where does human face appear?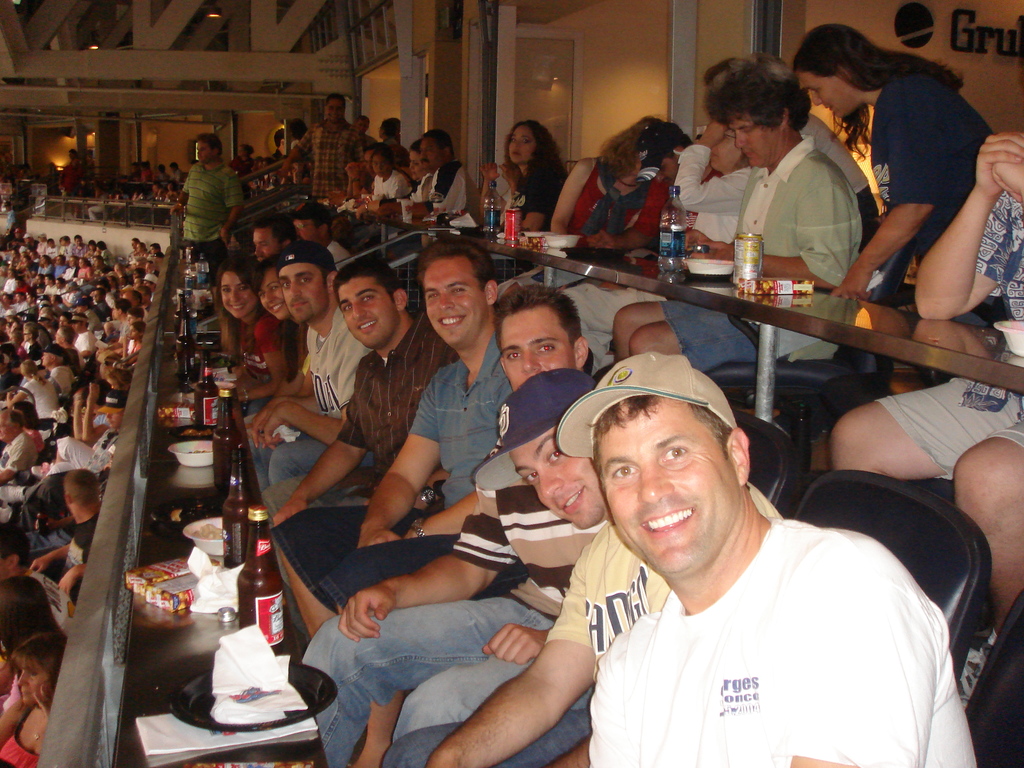
Appears at 200:138:211:158.
